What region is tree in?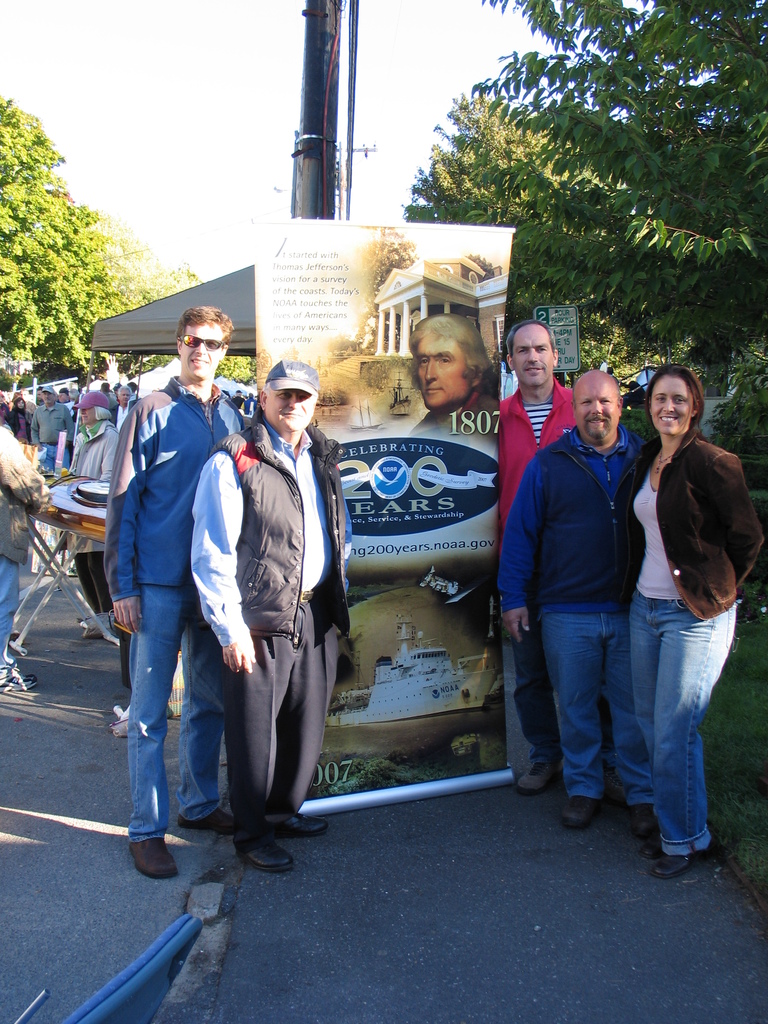
l=0, t=103, r=113, b=343.
